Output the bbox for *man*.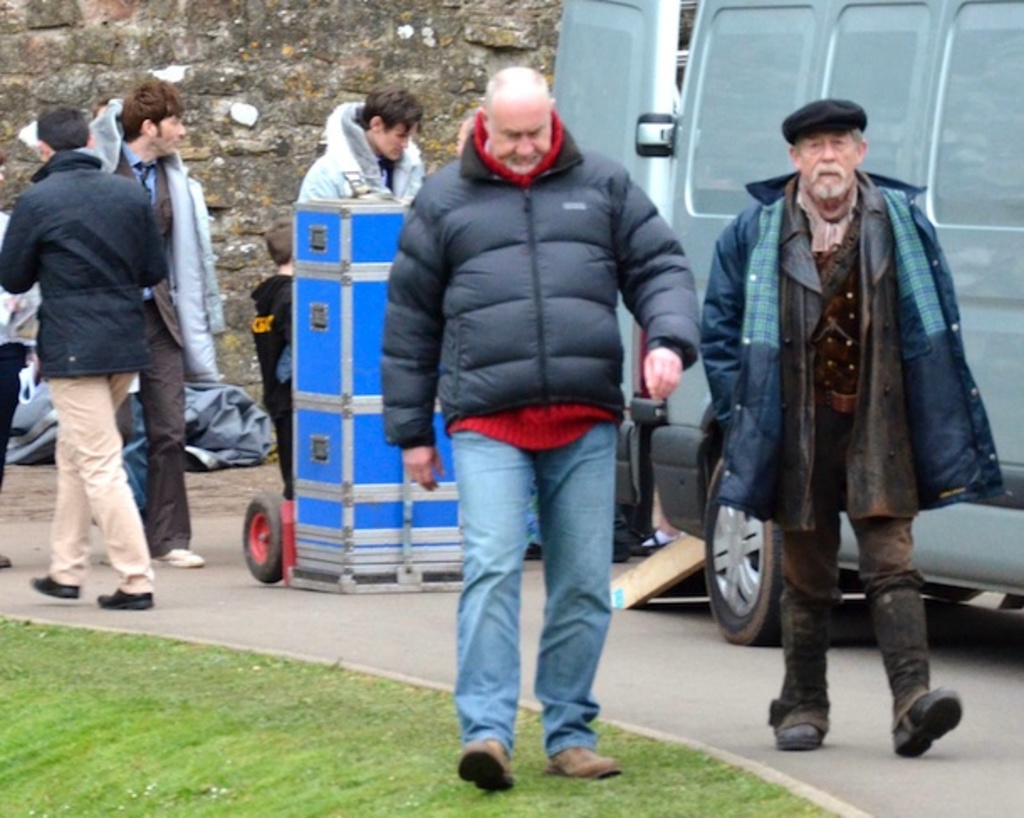
bbox=(292, 82, 428, 208).
